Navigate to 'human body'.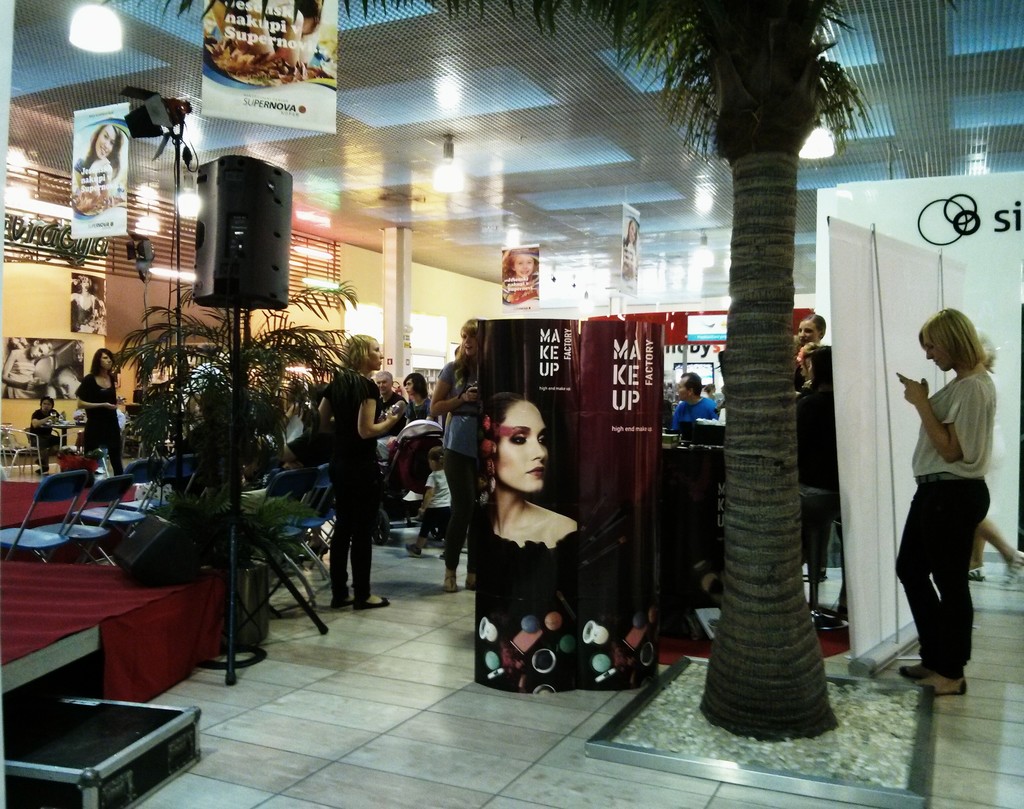
Navigation target: box(792, 314, 827, 351).
